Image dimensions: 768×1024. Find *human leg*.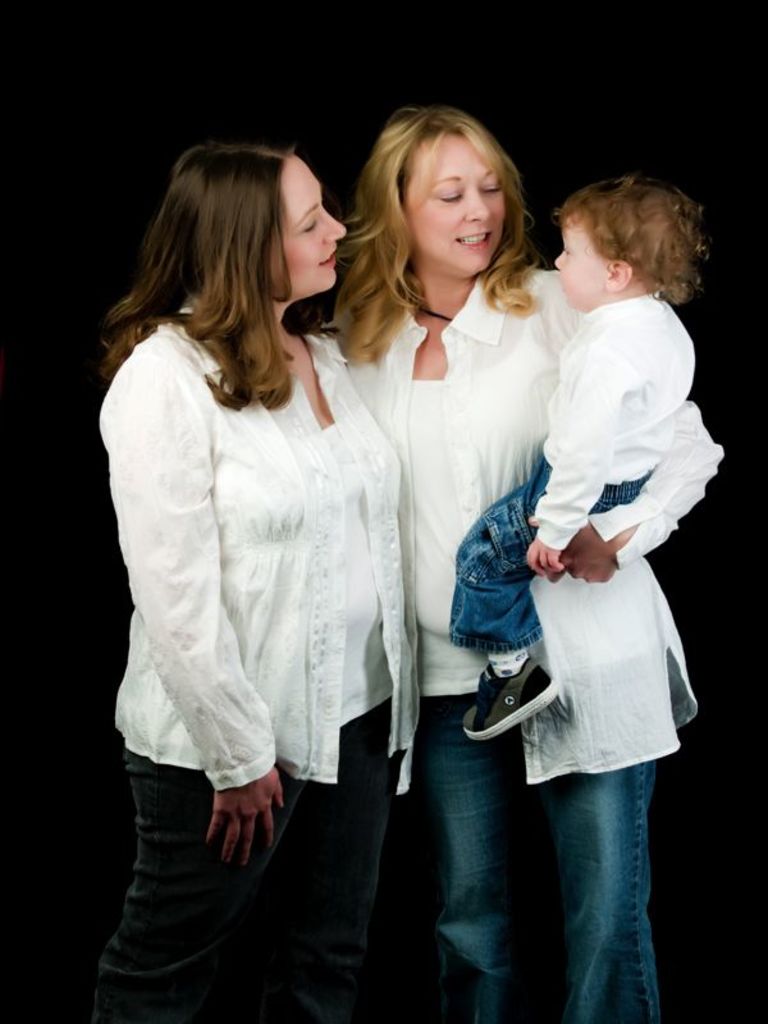
Rect(92, 672, 310, 1023).
